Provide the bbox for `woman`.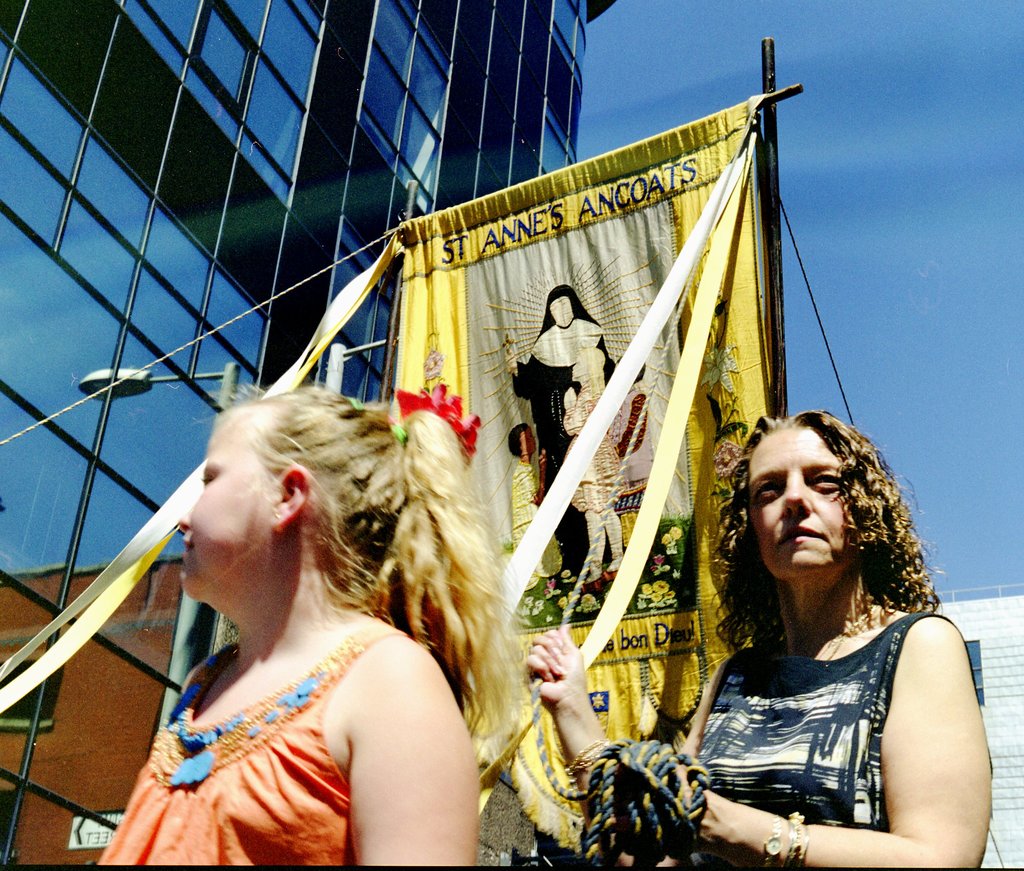
bbox(504, 283, 613, 582).
